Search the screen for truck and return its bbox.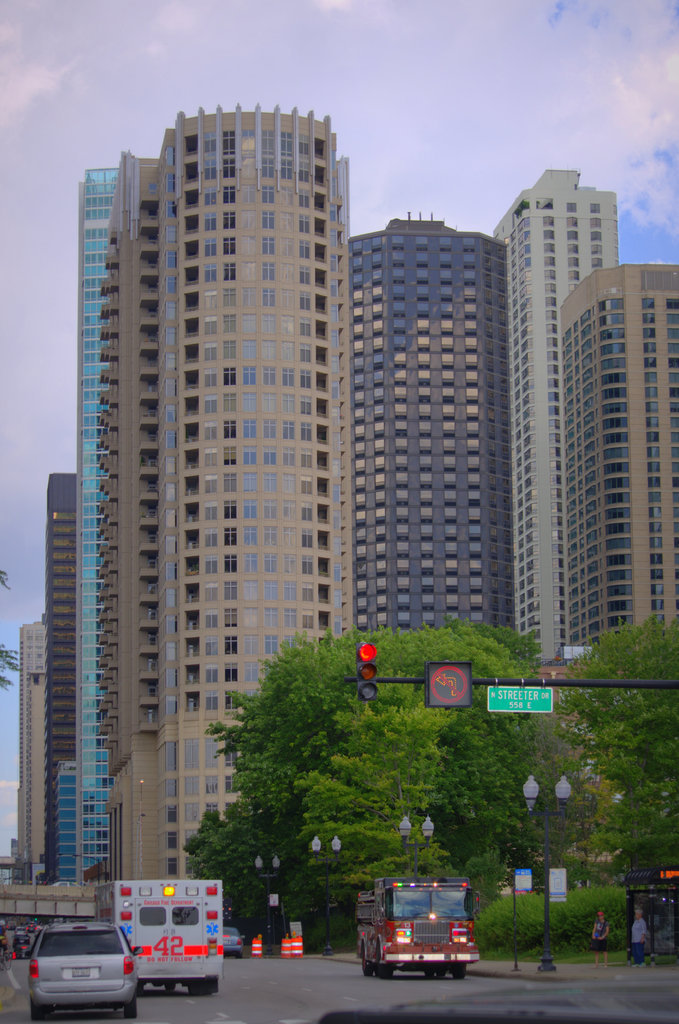
Found: 353:890:484:996.
